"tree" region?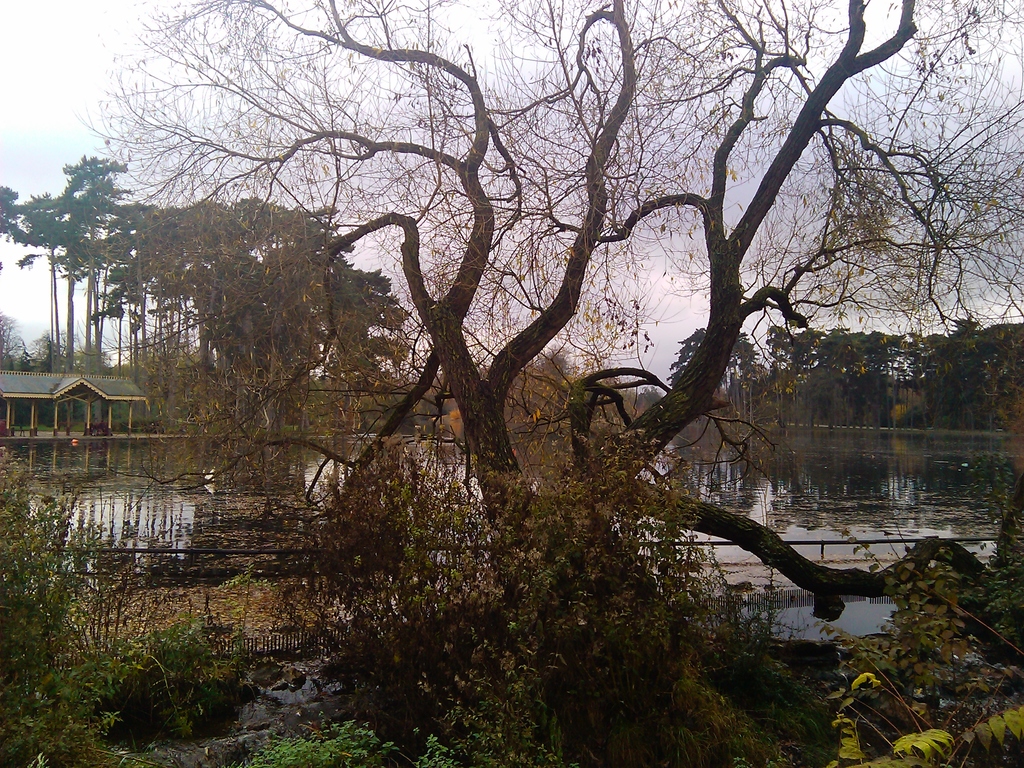
43, 0, 973, 702
